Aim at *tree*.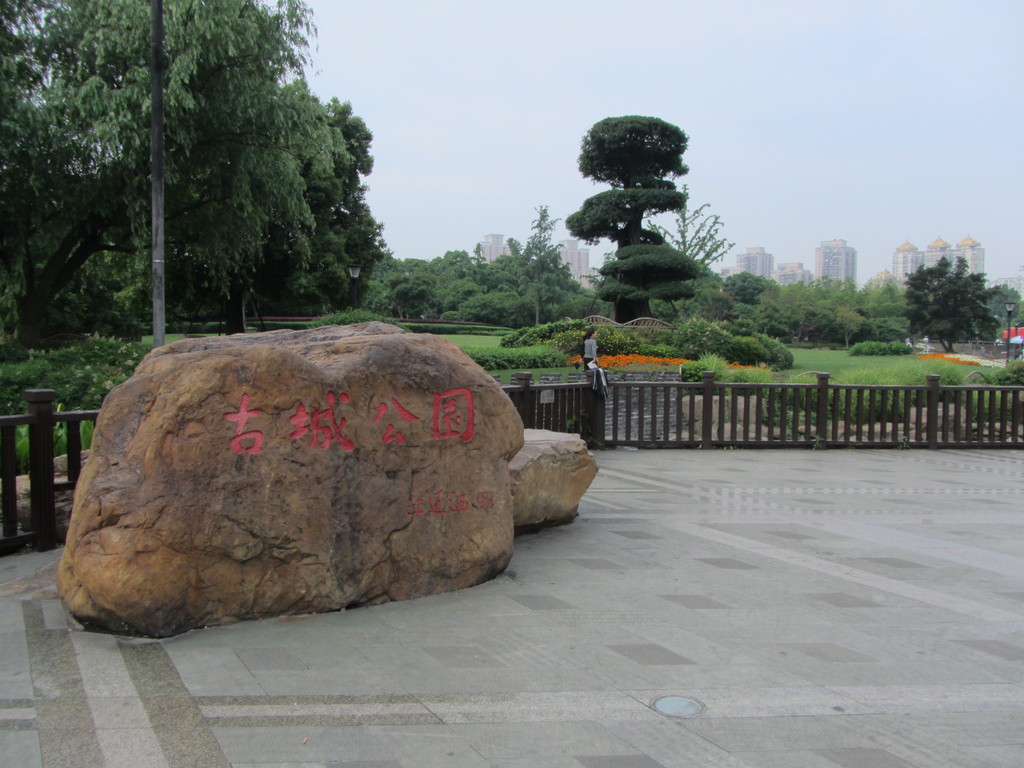
Aimed at select_region(899, 260, 1002, 353).
